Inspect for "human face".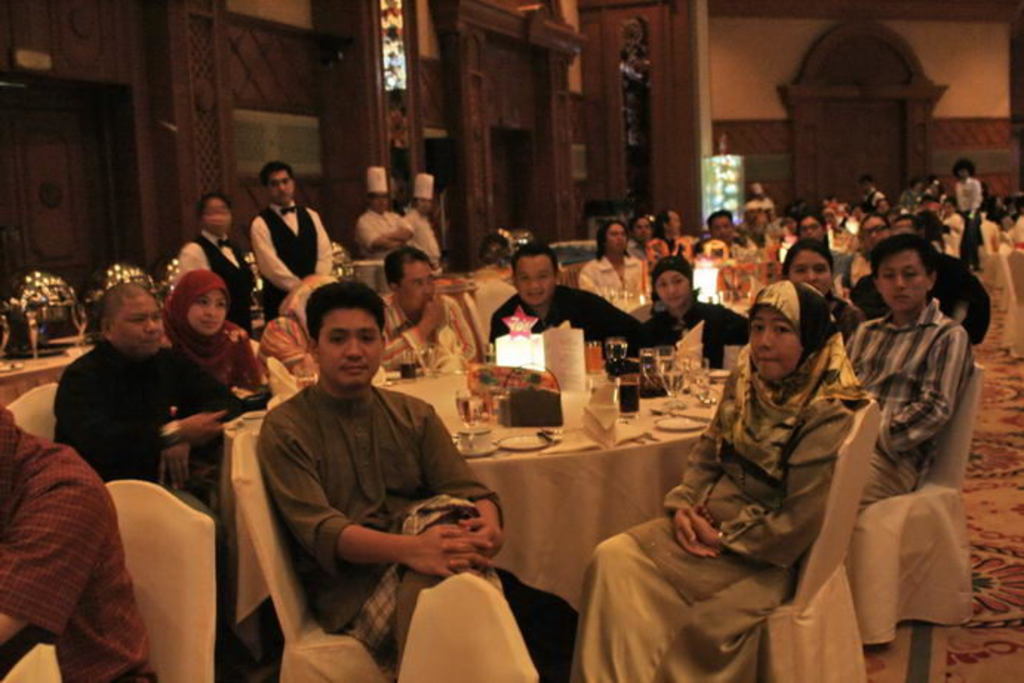
Inspection: crop(879, 247, 922, 319).
